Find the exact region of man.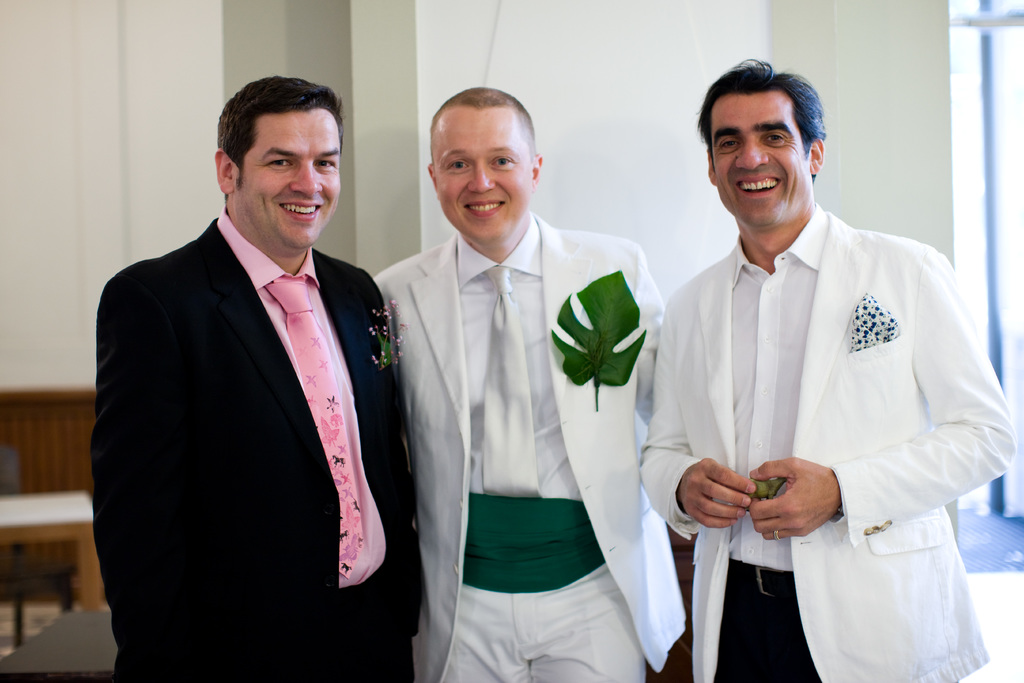
Exact region: [90, 72, 419, 667].
